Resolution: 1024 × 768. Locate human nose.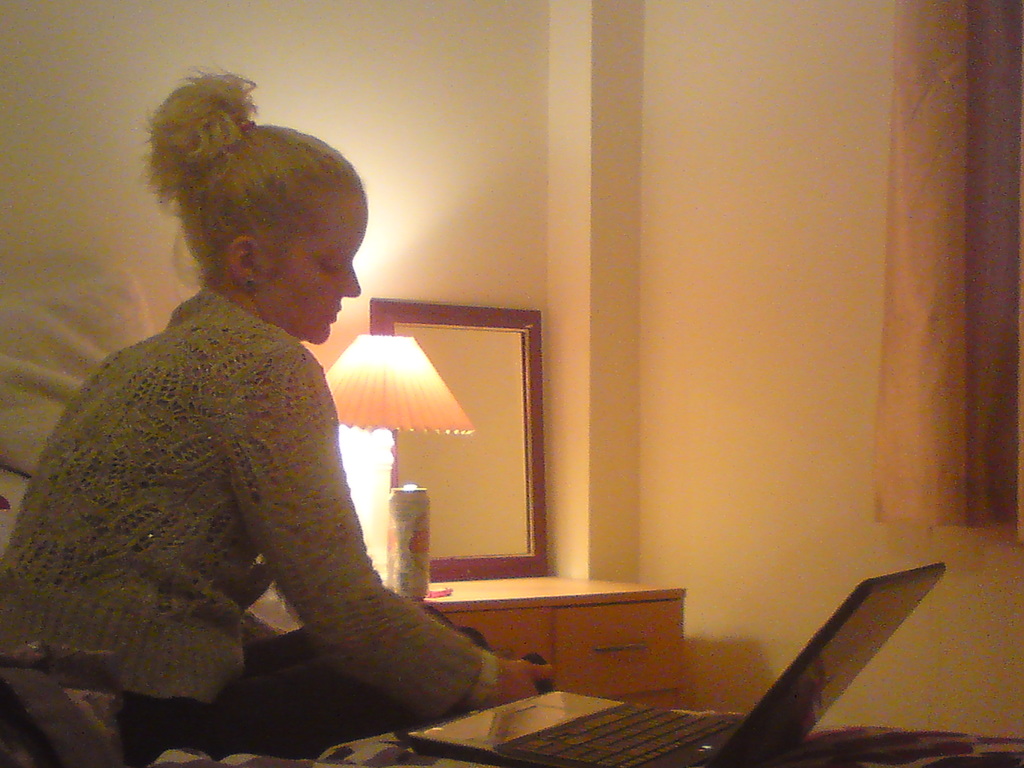
region(336, 259, 362, 299).
